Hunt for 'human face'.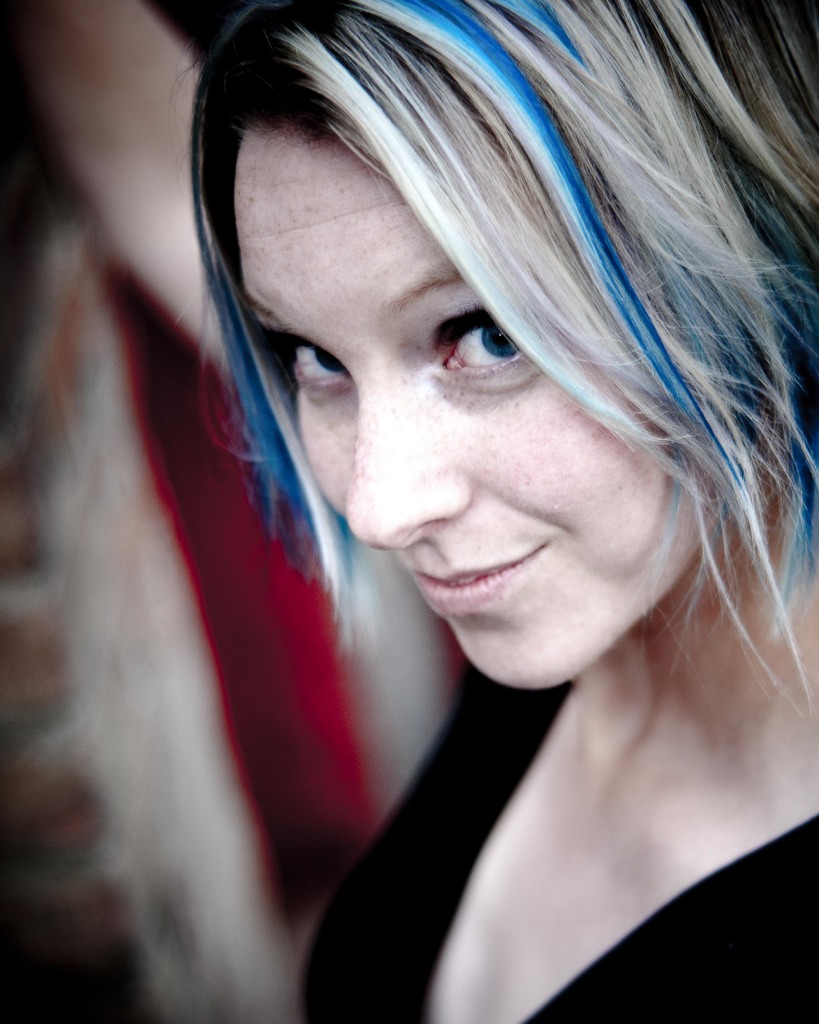
Hunted down at select_region(241, 134, 706, 688).
